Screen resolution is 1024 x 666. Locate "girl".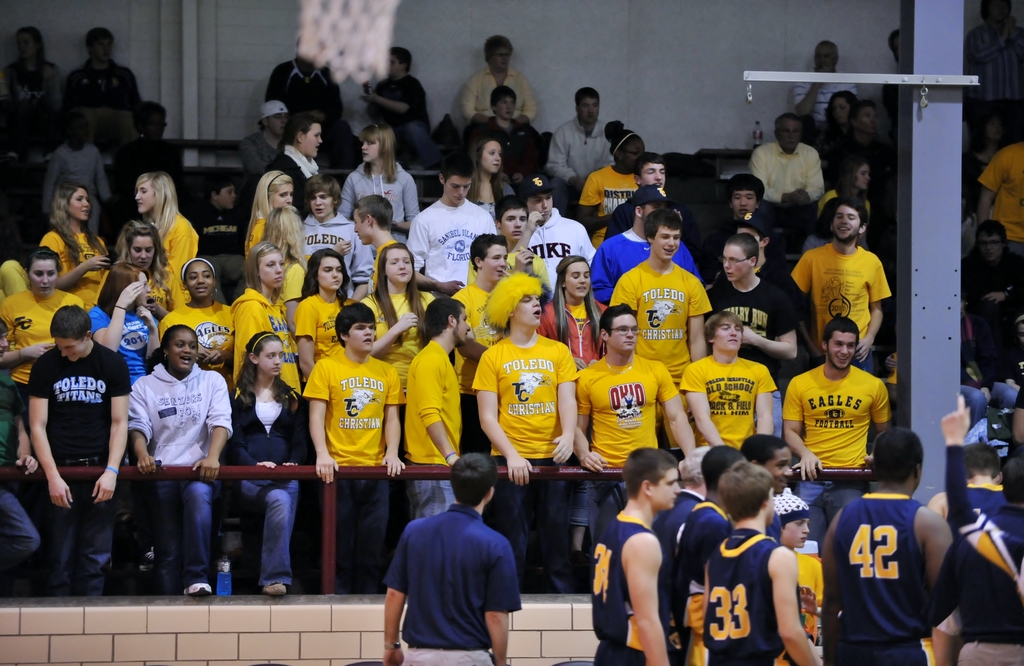
(43,179,106,300).
